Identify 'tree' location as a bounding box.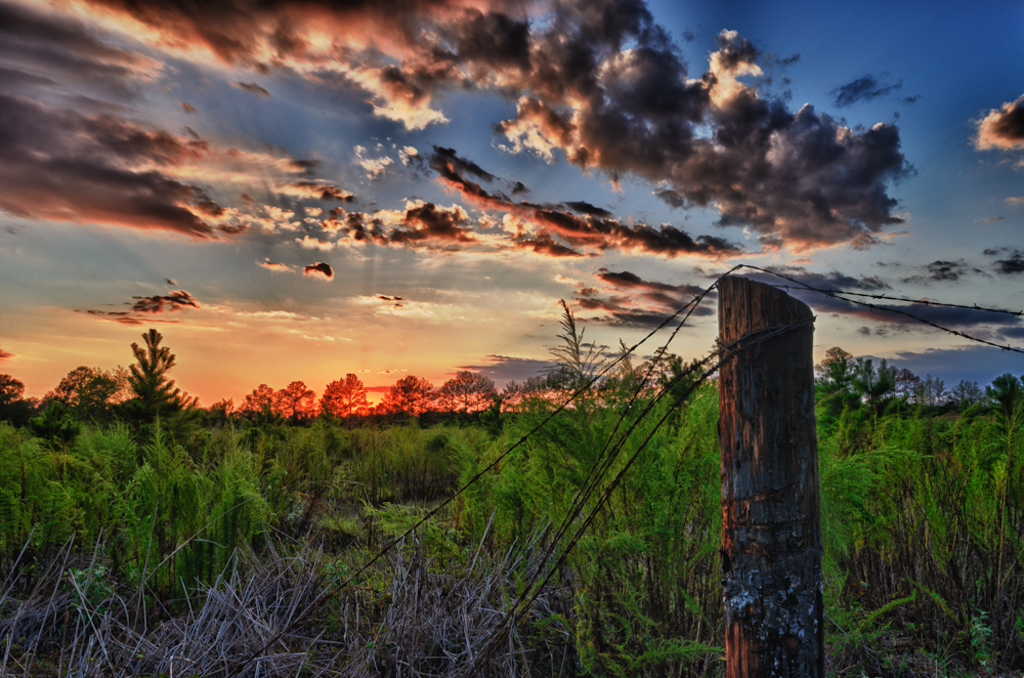
pyautogui.locateOnScreen(53, 366, 124, 433).
